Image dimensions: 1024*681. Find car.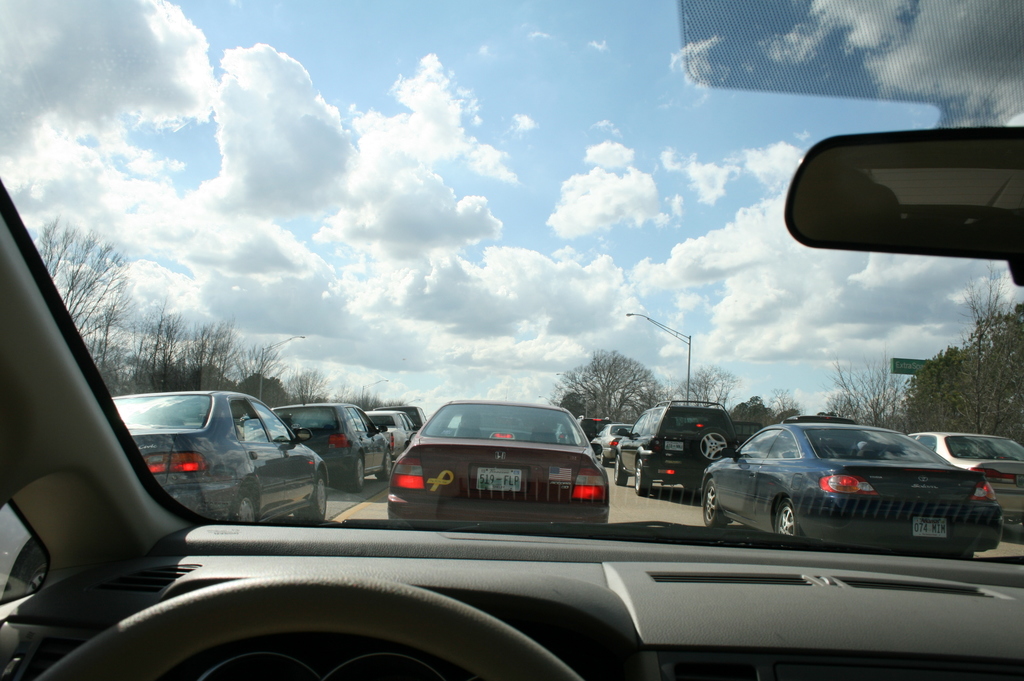
region(593, 423, 637, 464).
